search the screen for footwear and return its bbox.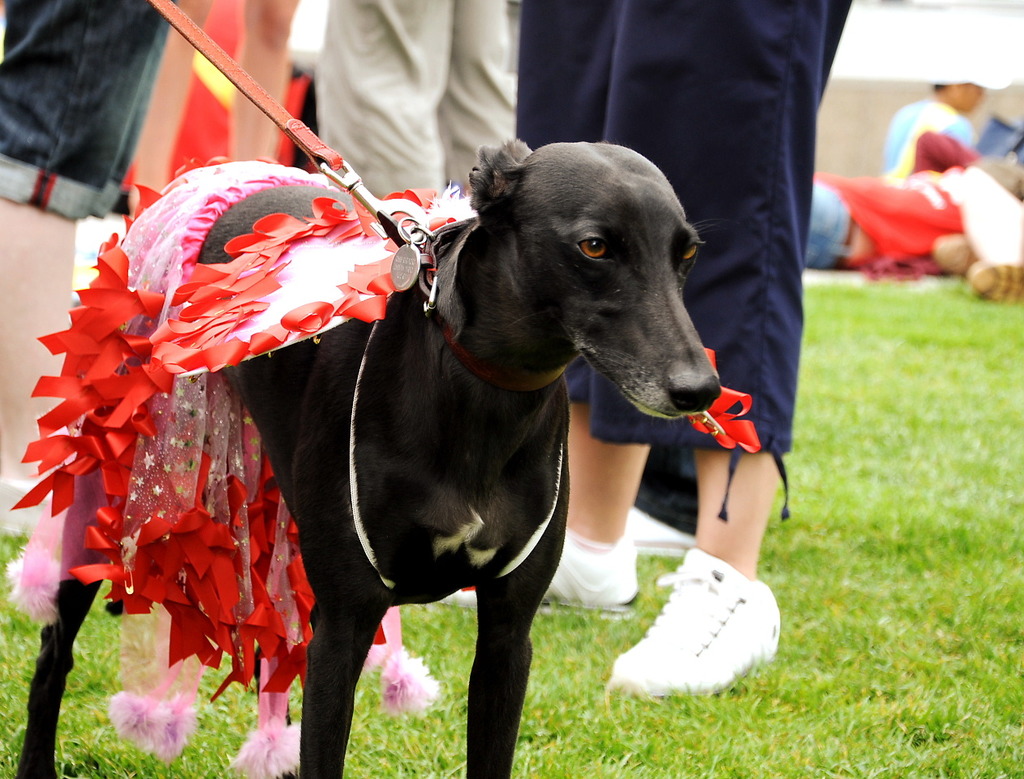
Found: l=595, t=547, r=780, b=699.
